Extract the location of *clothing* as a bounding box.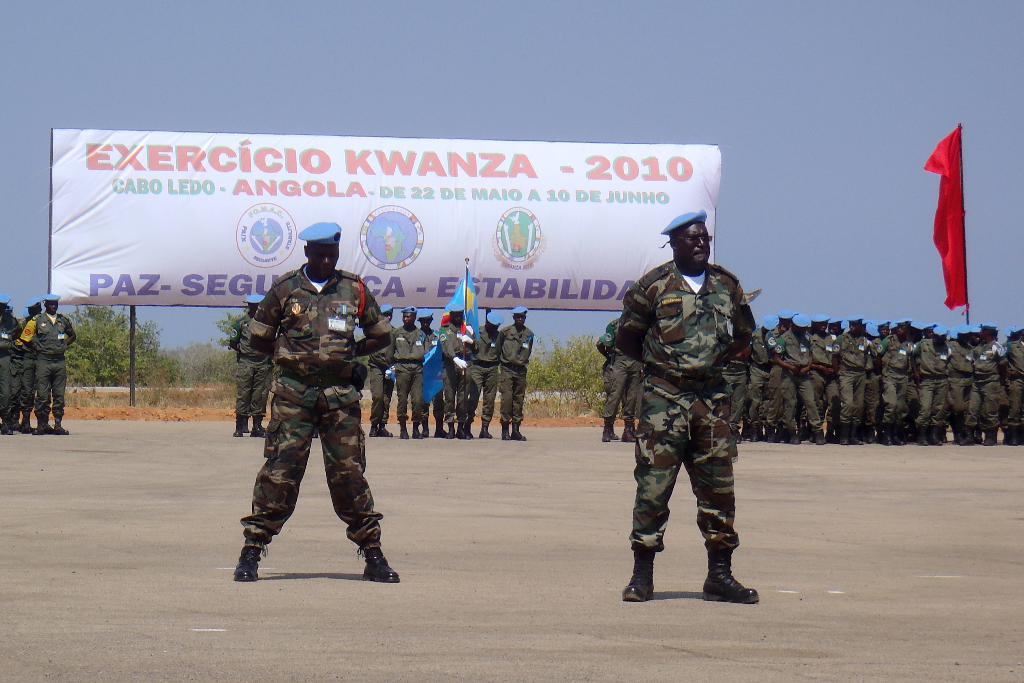
select_region(0, 320, 10, 424).
